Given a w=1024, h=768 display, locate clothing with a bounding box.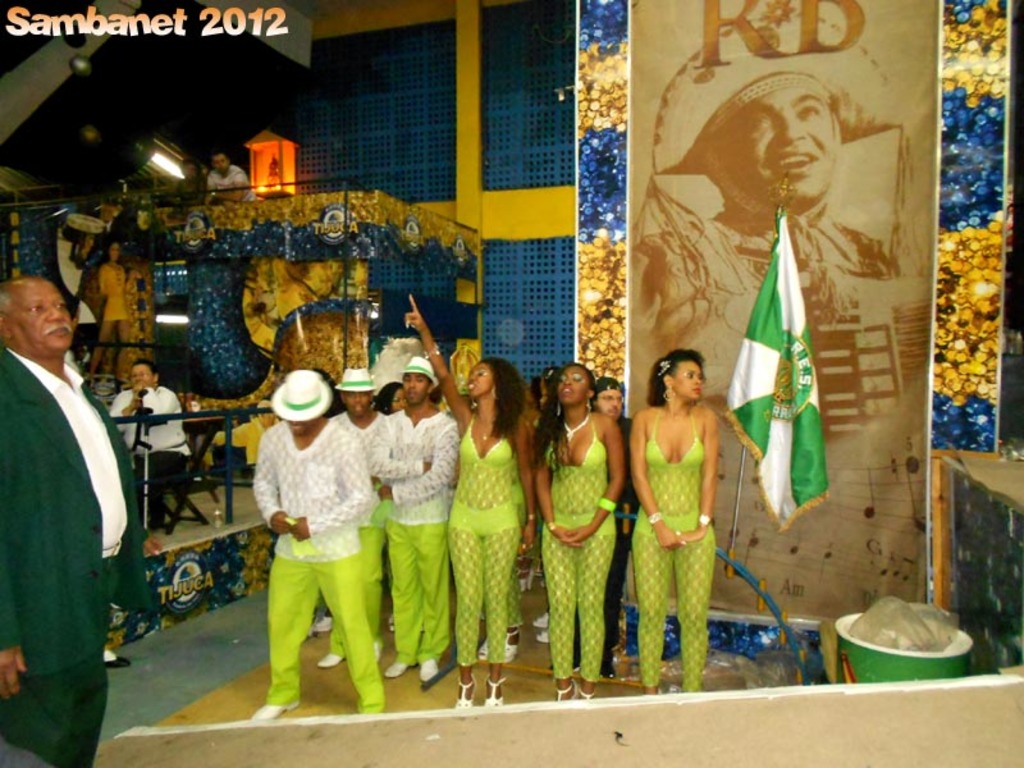
Located: left=449, top=419, right=526, bottom=666.
